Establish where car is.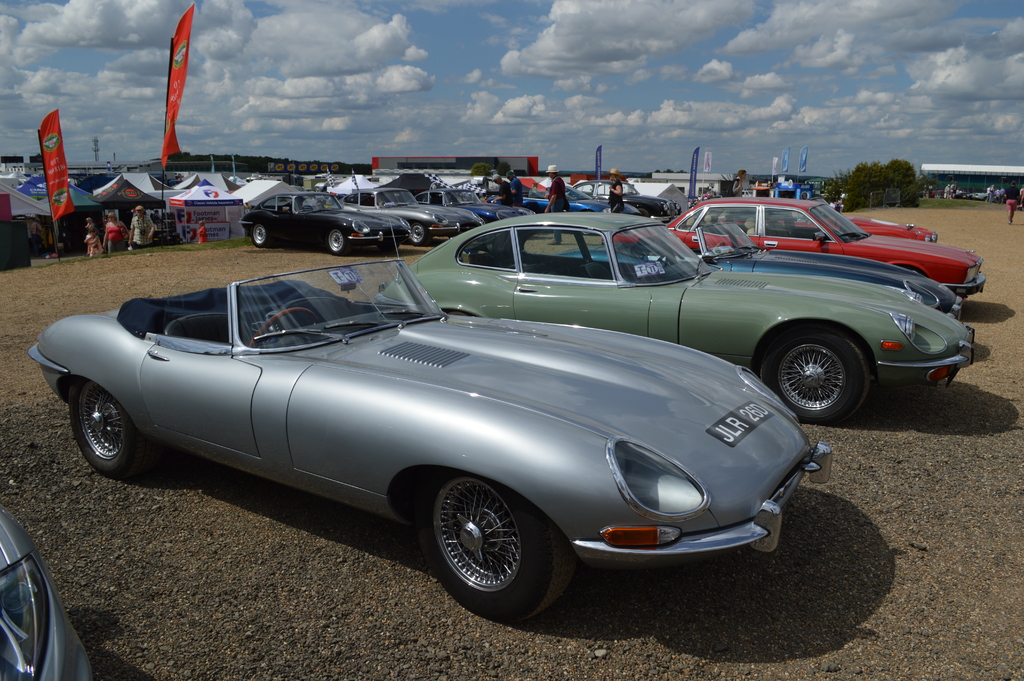
Established at region(0, 516, 95, 680).
